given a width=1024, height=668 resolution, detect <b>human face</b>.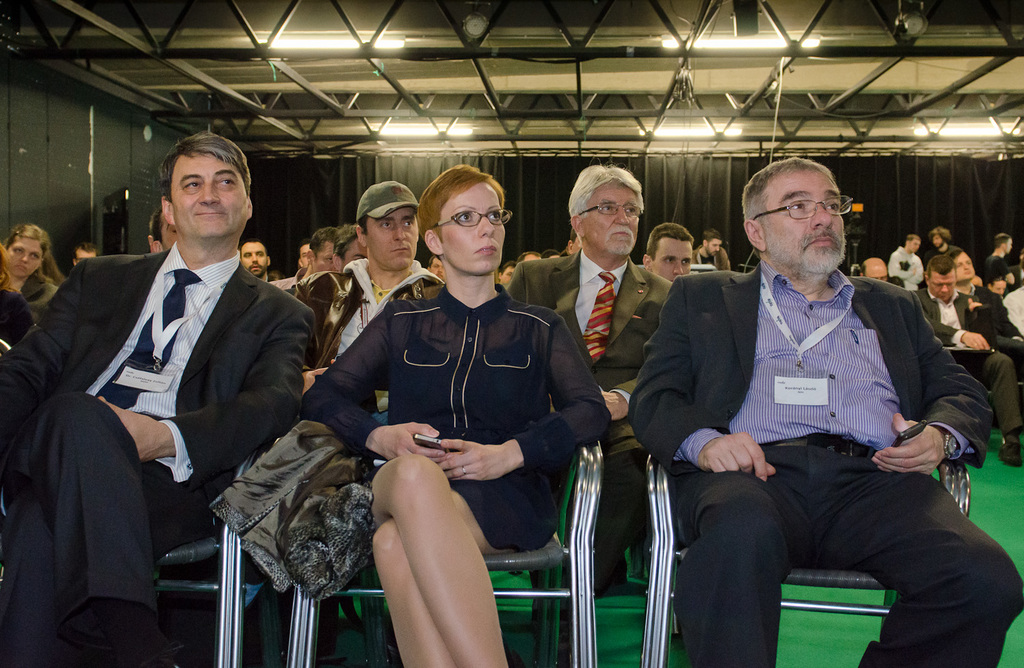
rect(909, 240, 920, 255).
